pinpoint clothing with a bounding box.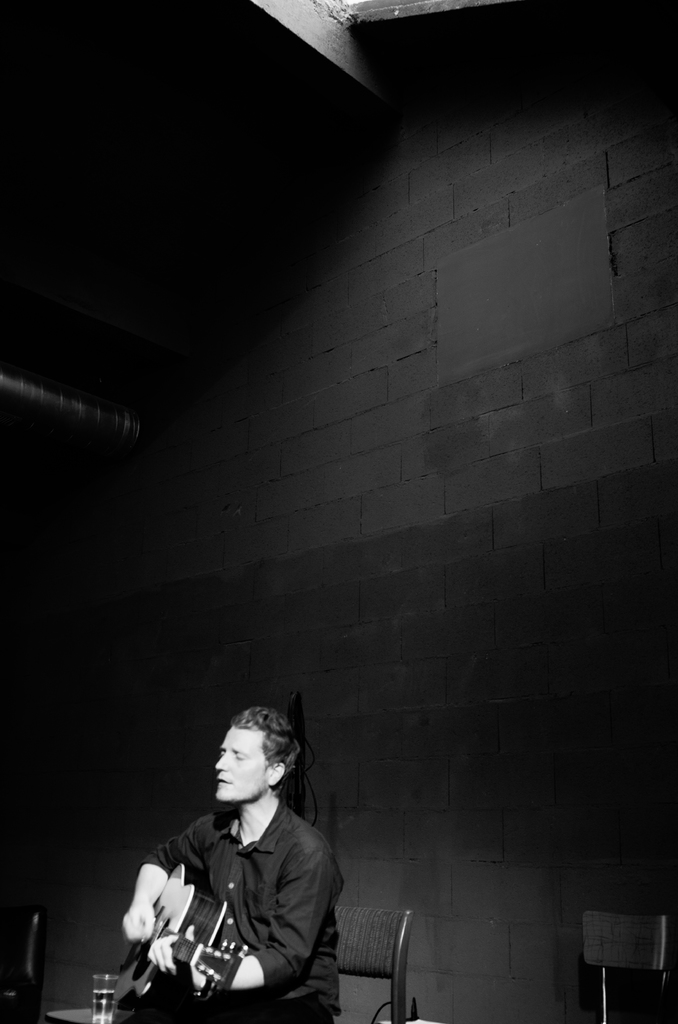
(x1=120, y1=769, x2=356, y2=1011).
